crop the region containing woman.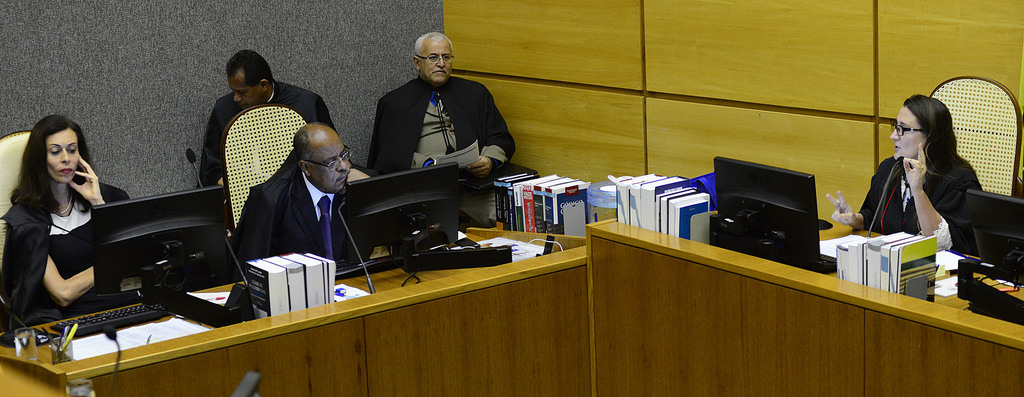
Crop region: bbox=(0, 113, 130, 330).
